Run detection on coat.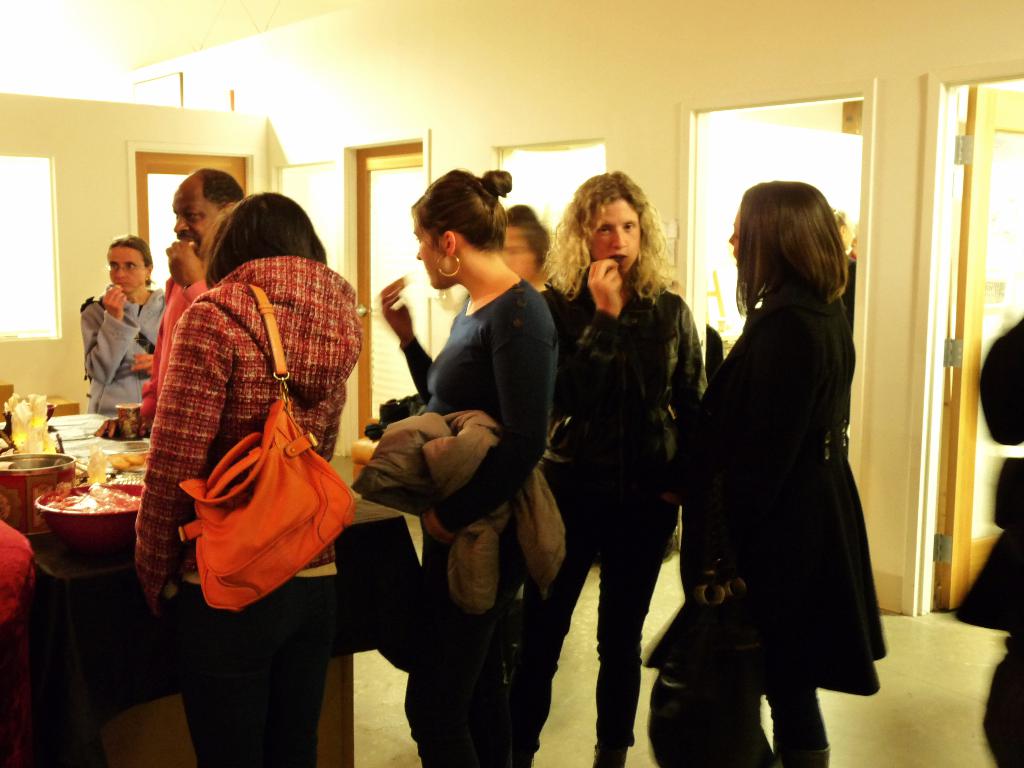
Result: 546:270:728:536.
